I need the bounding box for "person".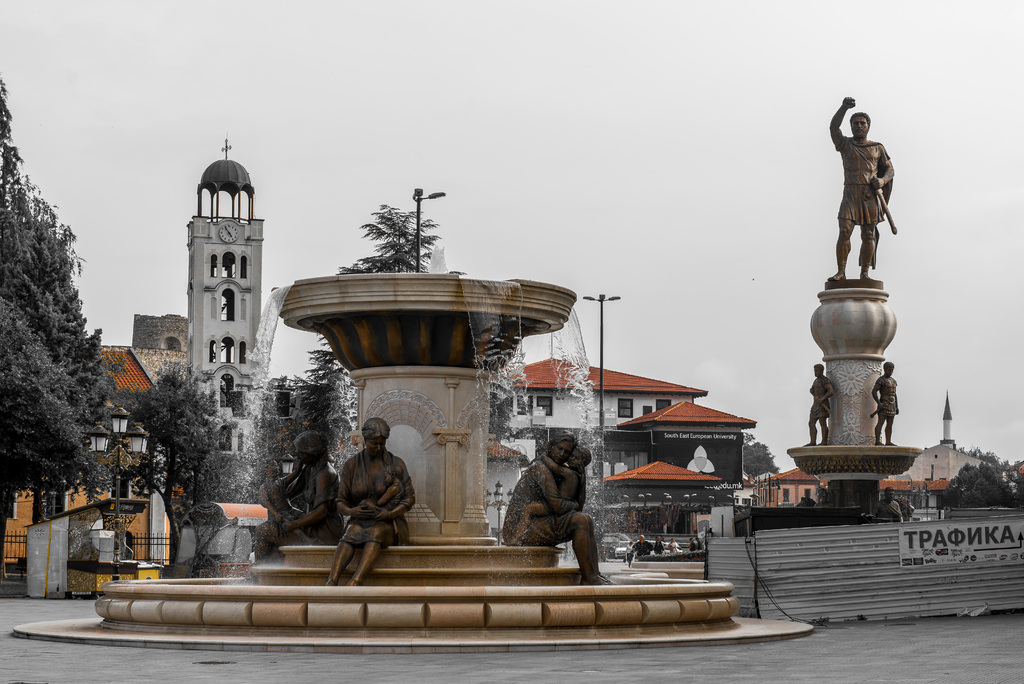
Here it is: (652, 533, 668, 553).
